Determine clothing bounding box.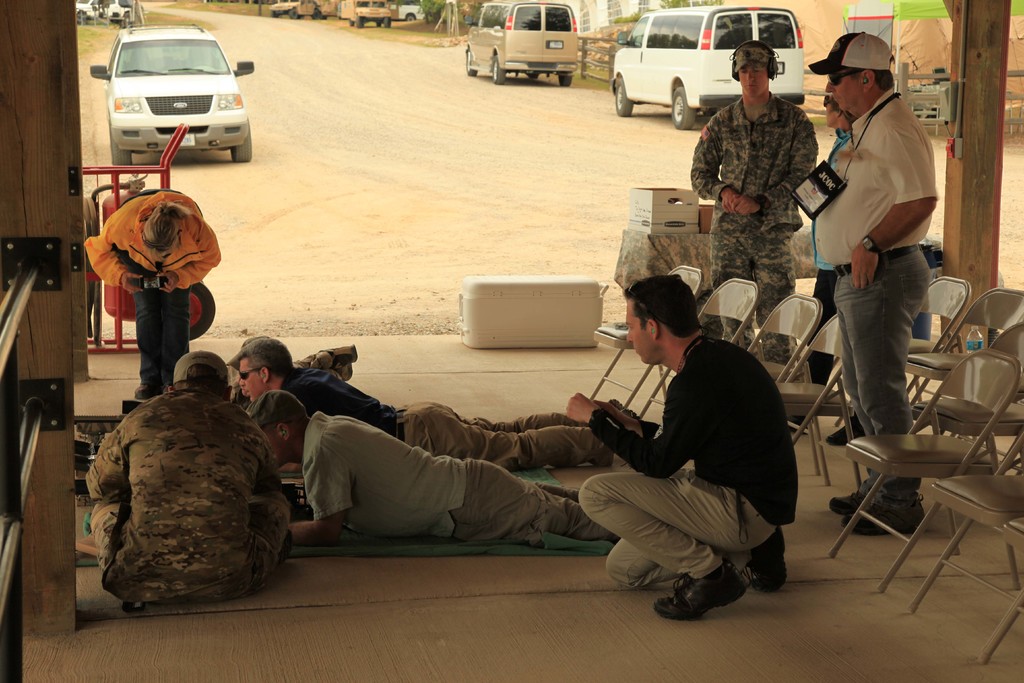
Determined: [left=793, top=92, right=939, bottom=504].
